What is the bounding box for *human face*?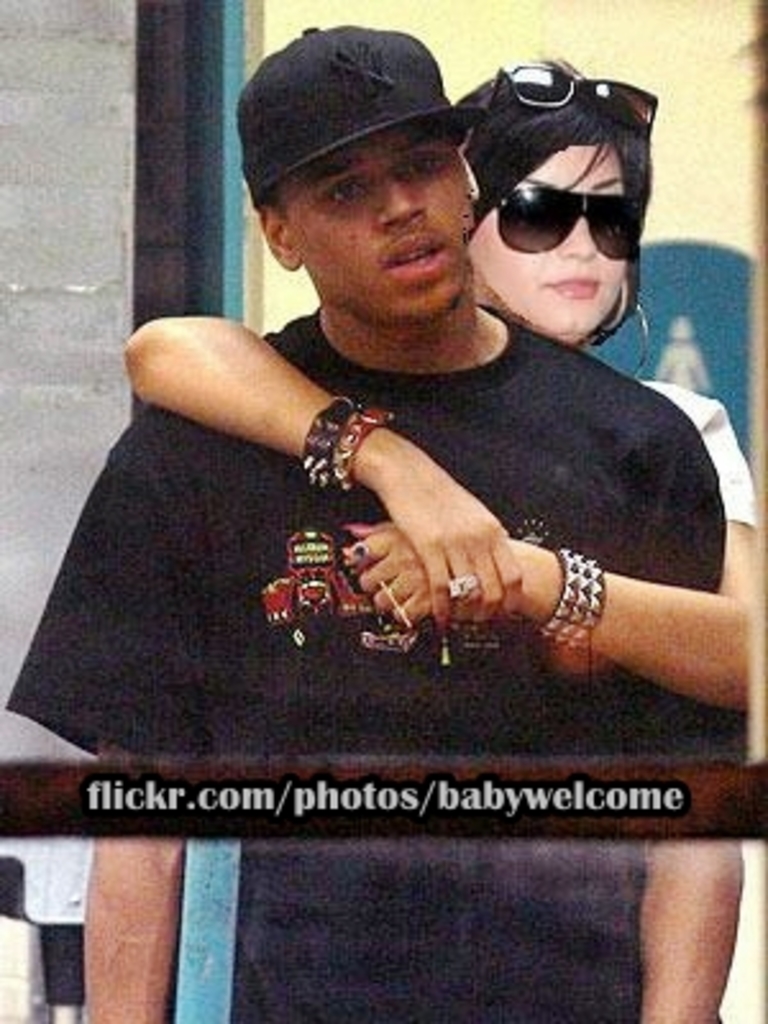
box=[276, 120, 466, 328].
